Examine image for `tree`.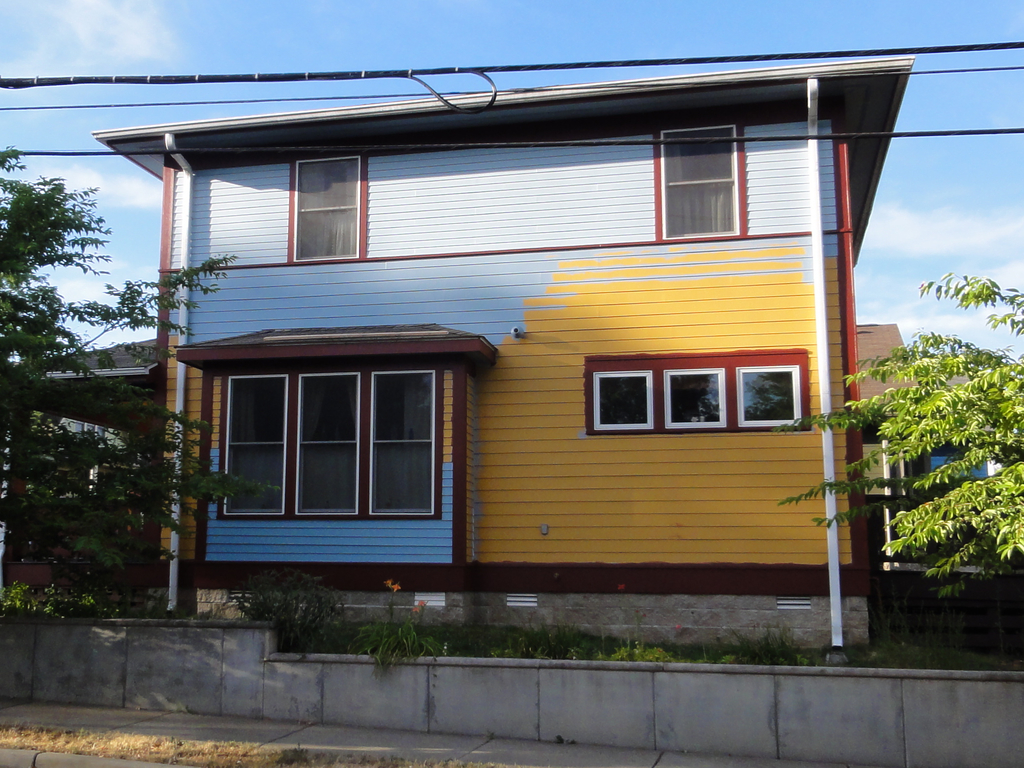
Examination result: bbox(0, 146, 283, 588).
